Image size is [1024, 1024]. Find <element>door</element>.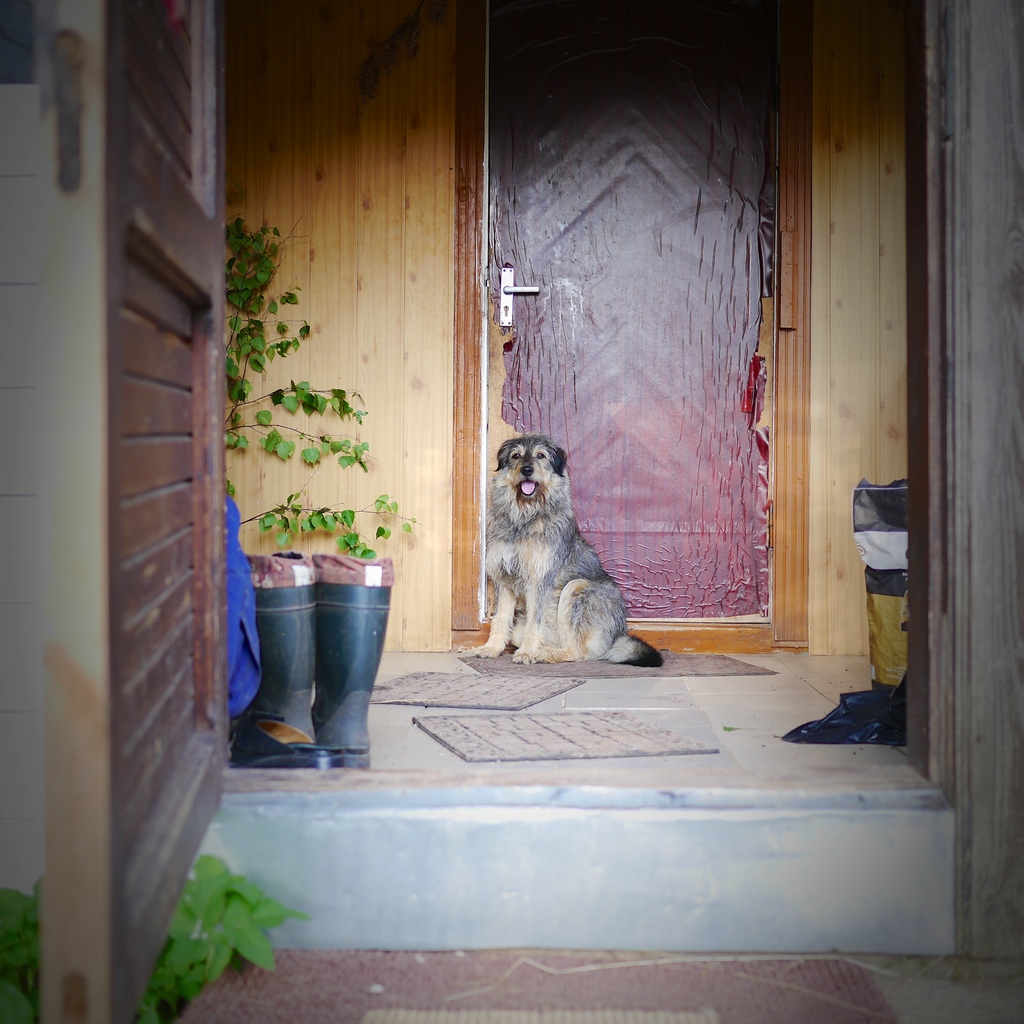
left=25, top=0, right=230, bottom=1023.
